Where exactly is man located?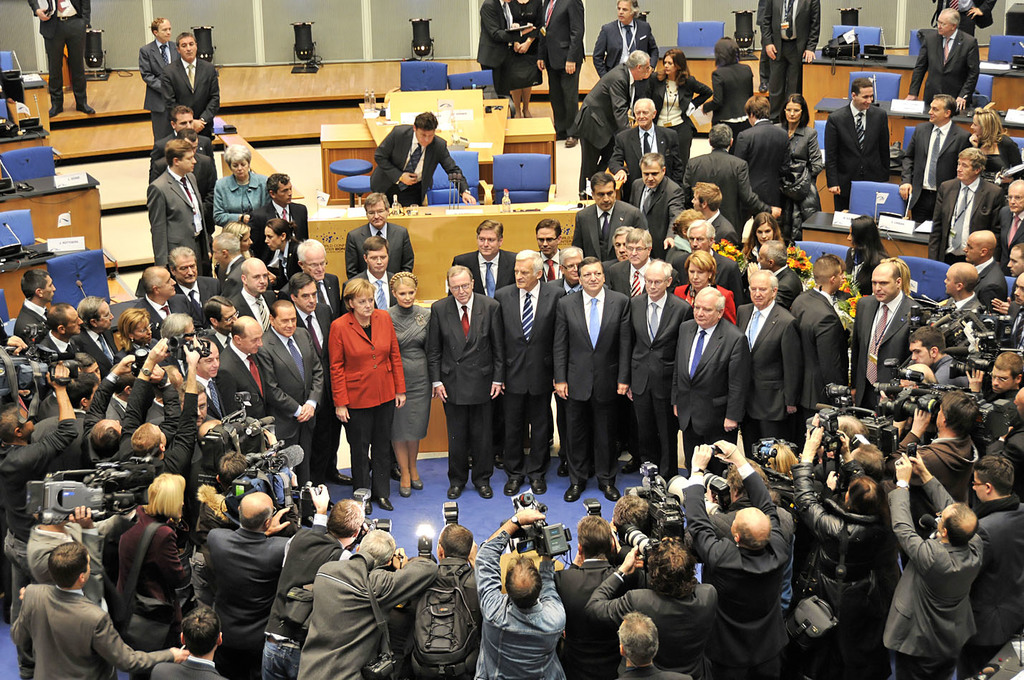
Its bounding box is (347, 190, 417, 277).
